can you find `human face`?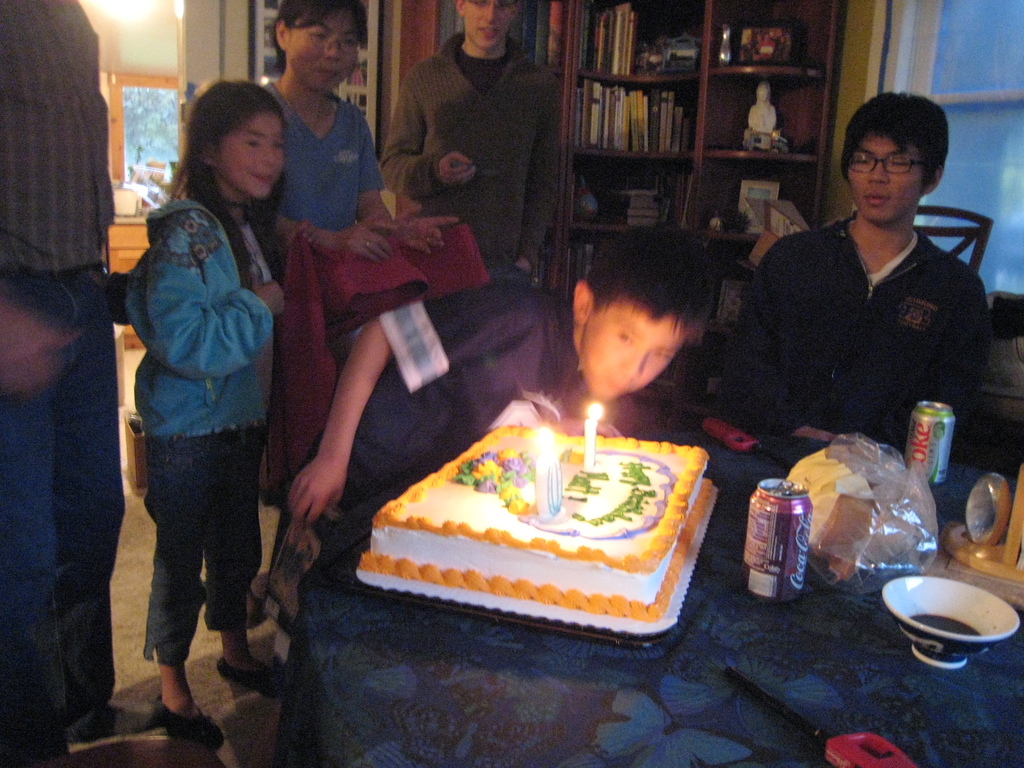
Yes, bounding box: (842,132,925,230).
